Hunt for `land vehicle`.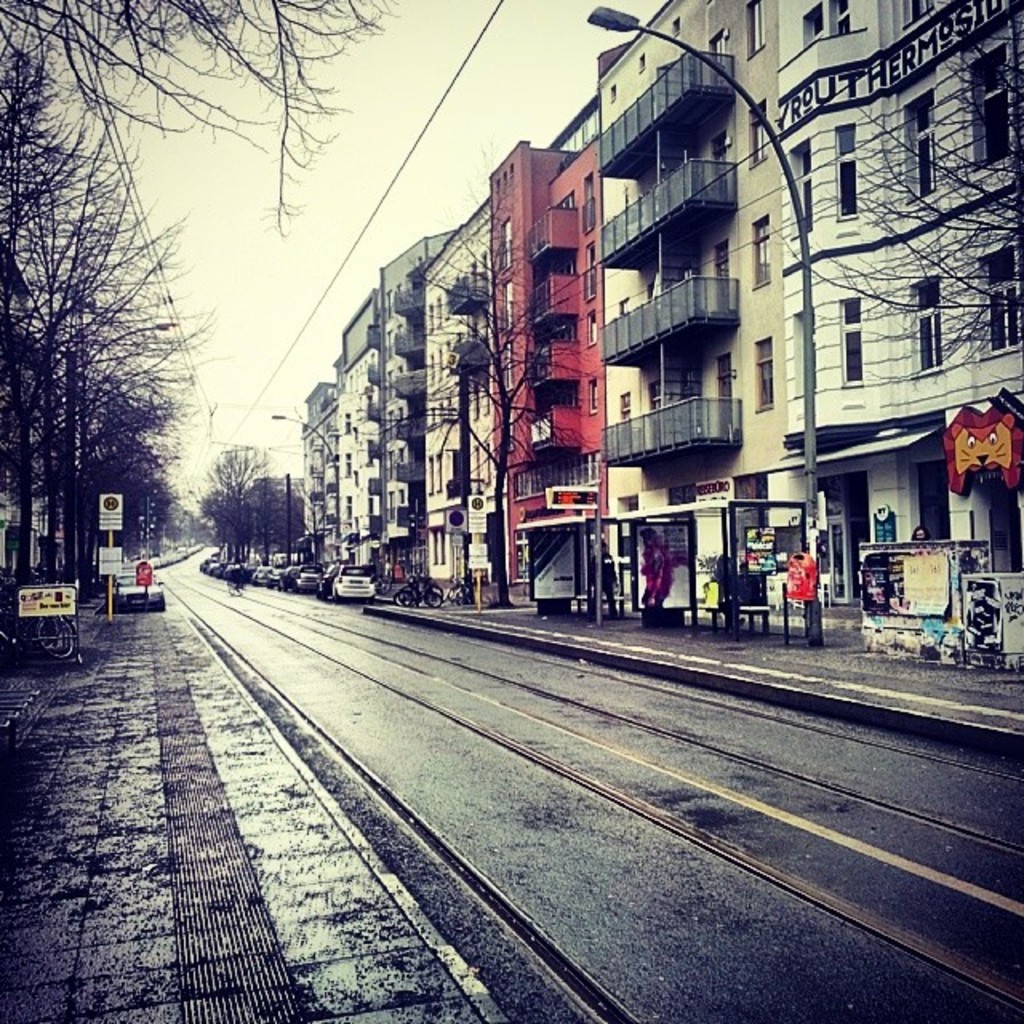
Hunted down at box(254, 562, 270, 586).
